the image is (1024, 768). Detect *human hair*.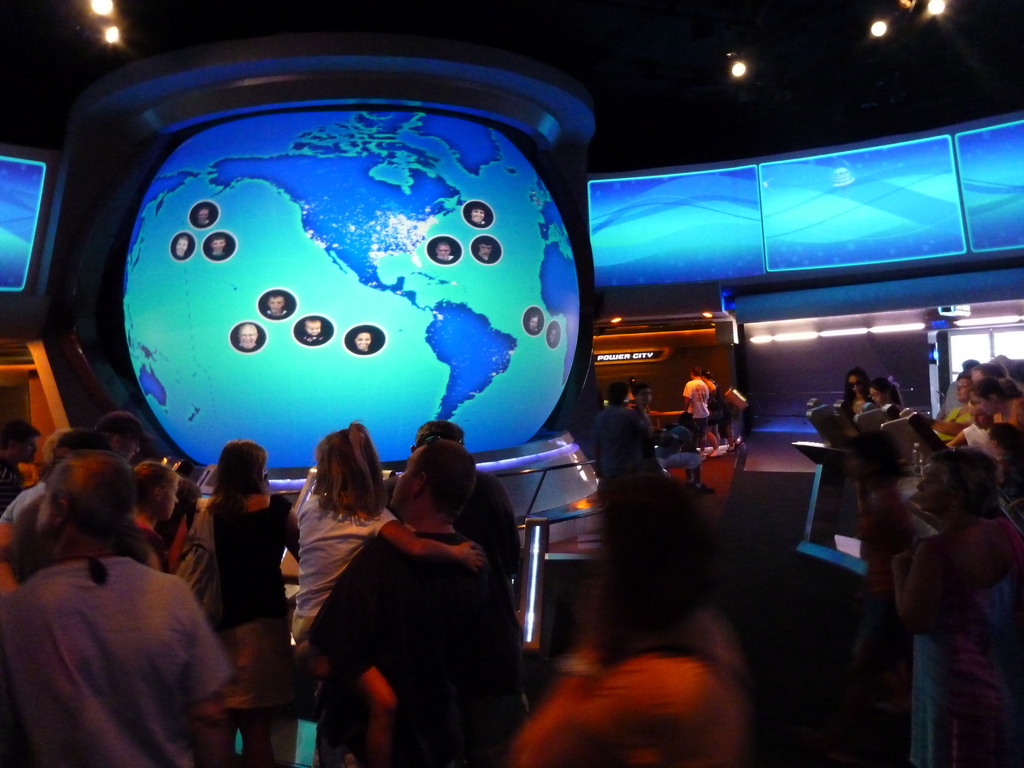
Detection: crop(310, 418, 390, 525).
